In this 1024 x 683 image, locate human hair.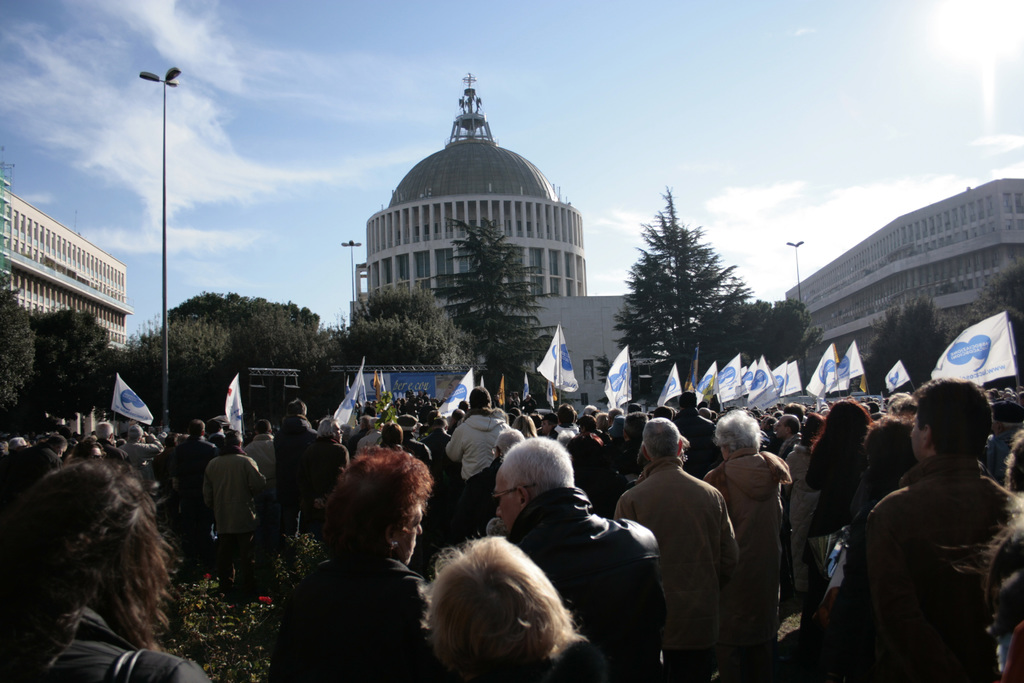
Bounding box: <region>860, 411, 913, 467</region>.
